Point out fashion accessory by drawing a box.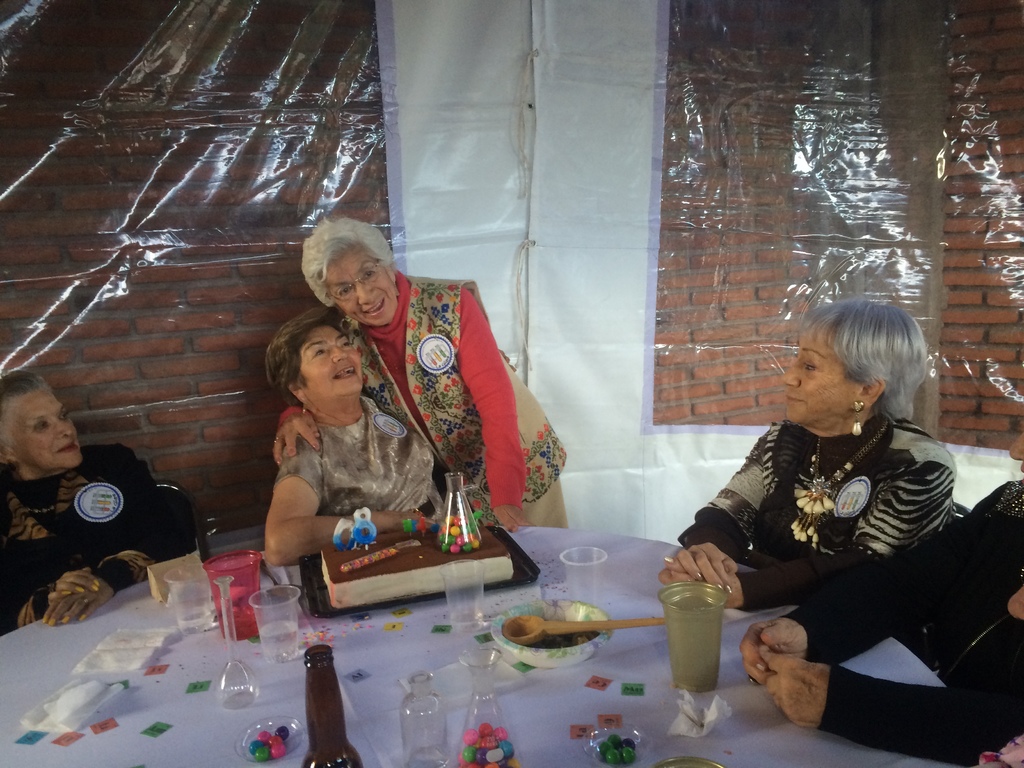
77,589,82,594.
